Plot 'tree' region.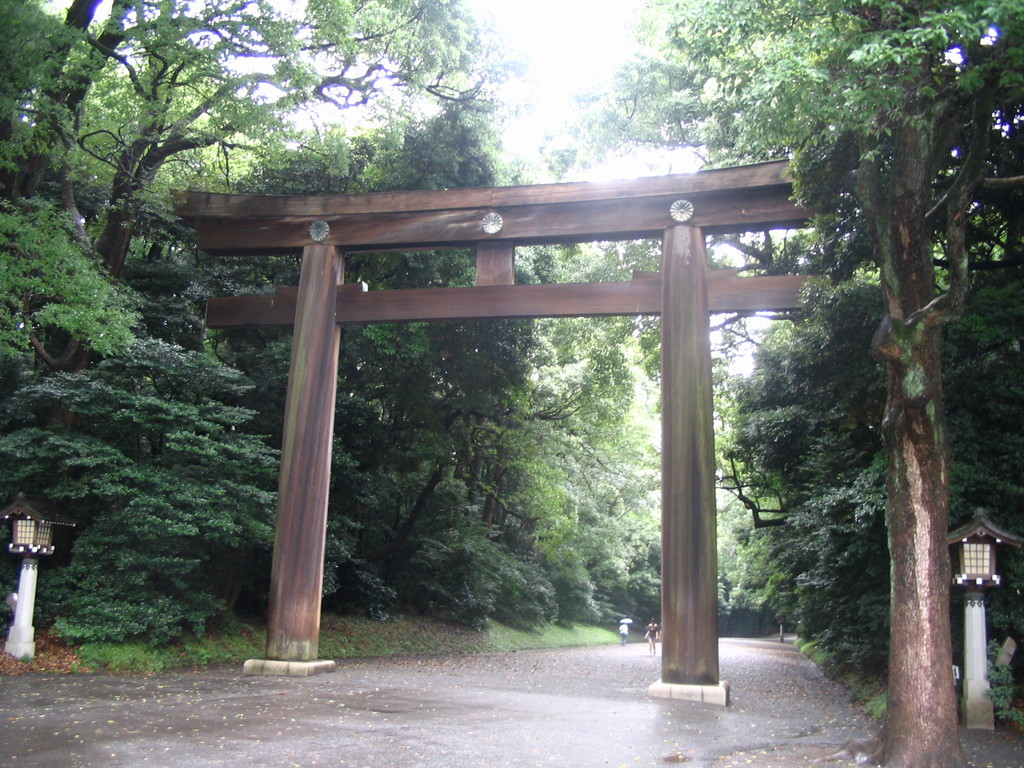
Plotted at bbox=[516, 360, 646, 643].
